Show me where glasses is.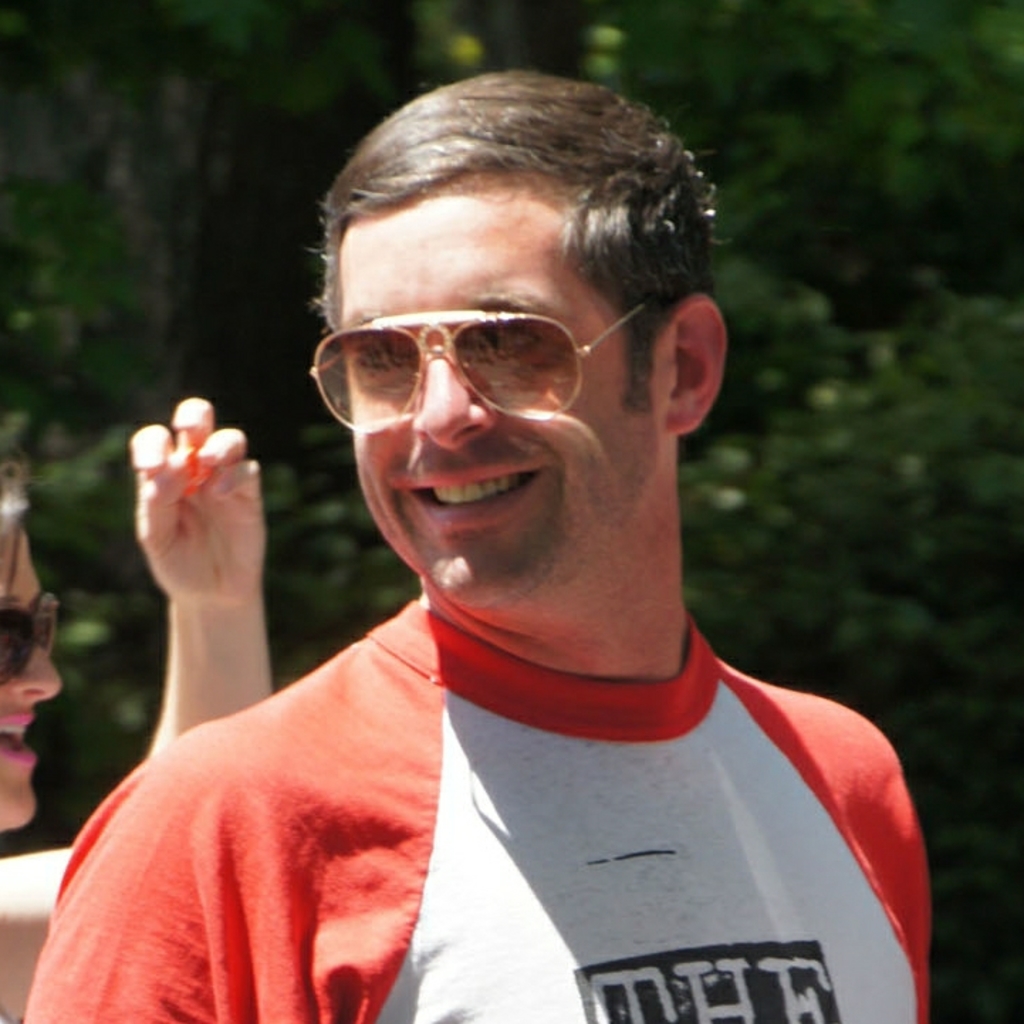
glasses is at <region>304, 304, 642, 433</region>.
